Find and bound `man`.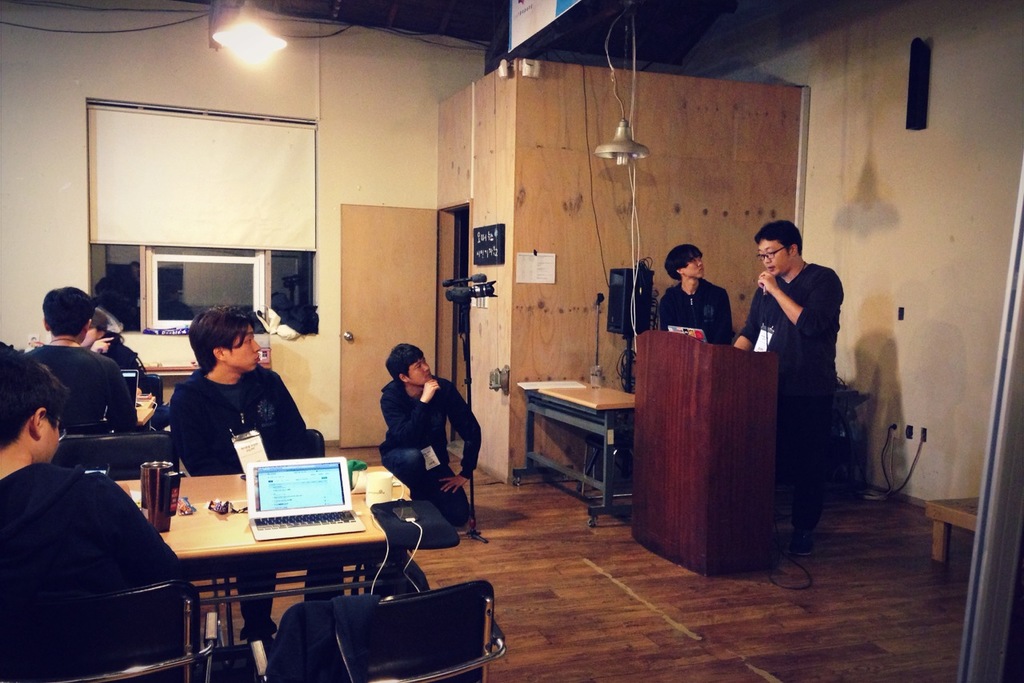
Bound: 24/275/139/442.
